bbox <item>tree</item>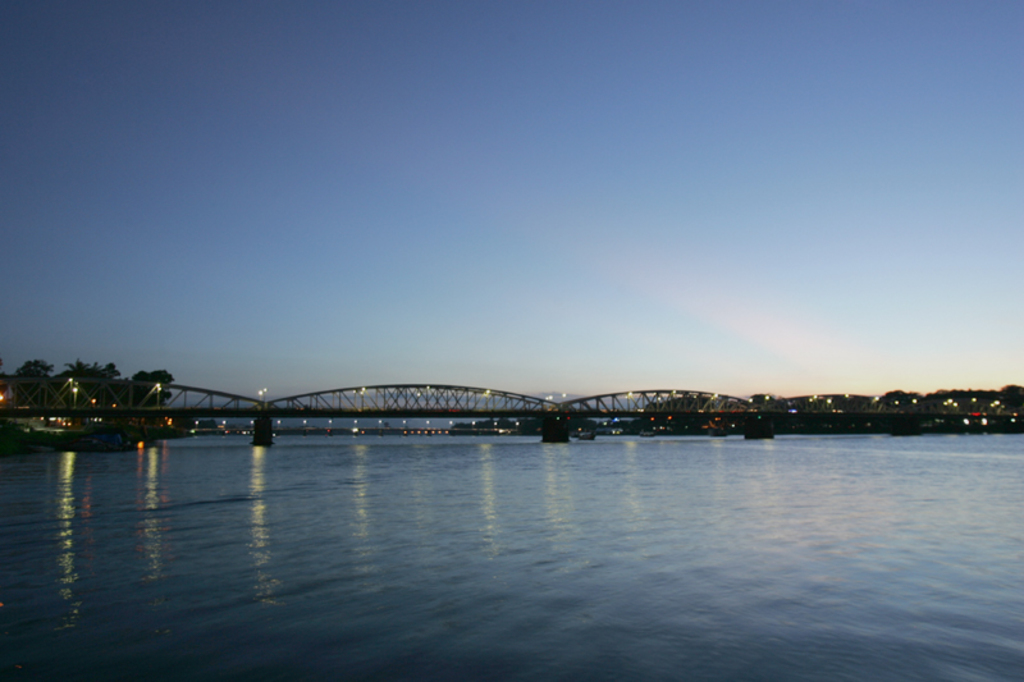
[6,357,78,418]
